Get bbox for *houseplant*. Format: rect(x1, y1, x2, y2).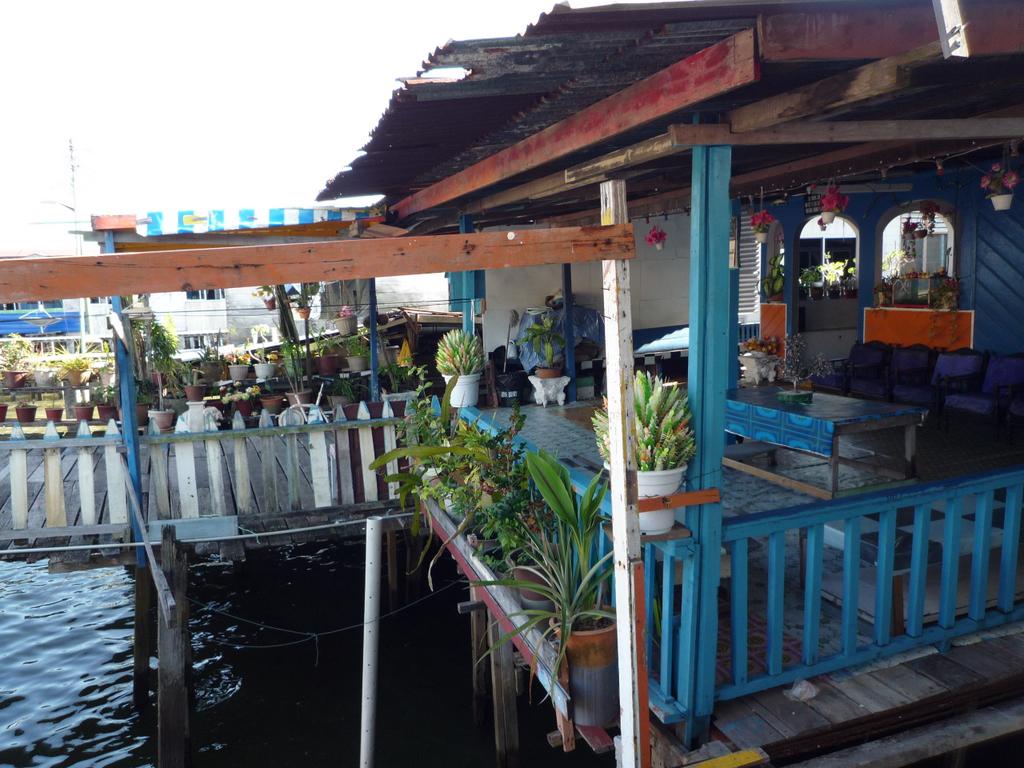
rect(432, 330, 495, 408).
